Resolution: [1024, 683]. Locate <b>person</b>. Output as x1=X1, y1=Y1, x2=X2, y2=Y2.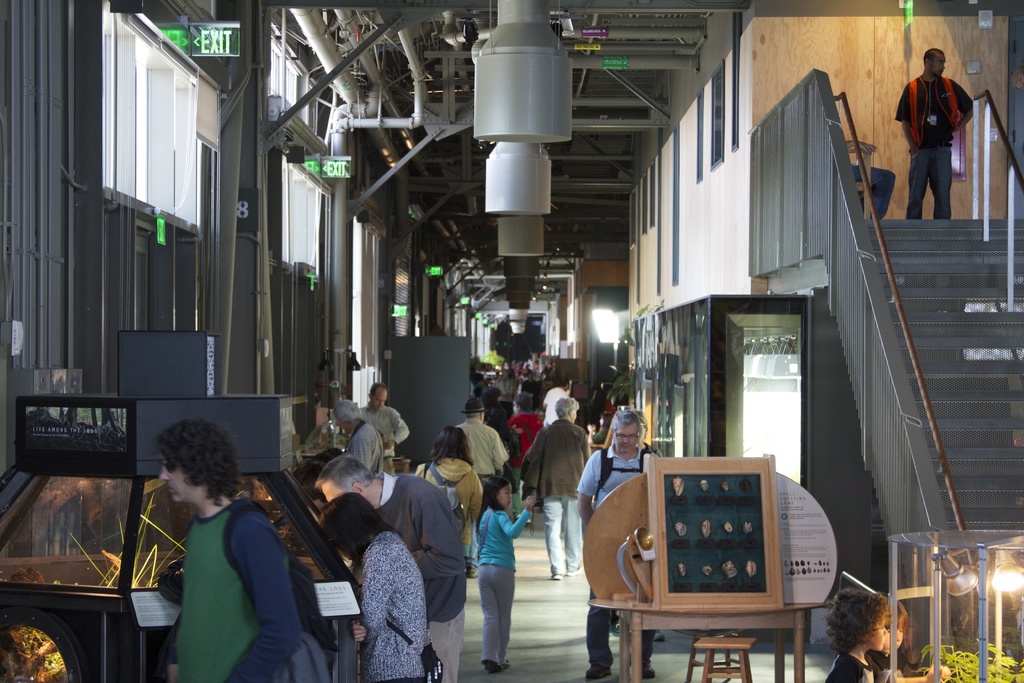
x1=913, y1=35, x2=982, y2=219.
